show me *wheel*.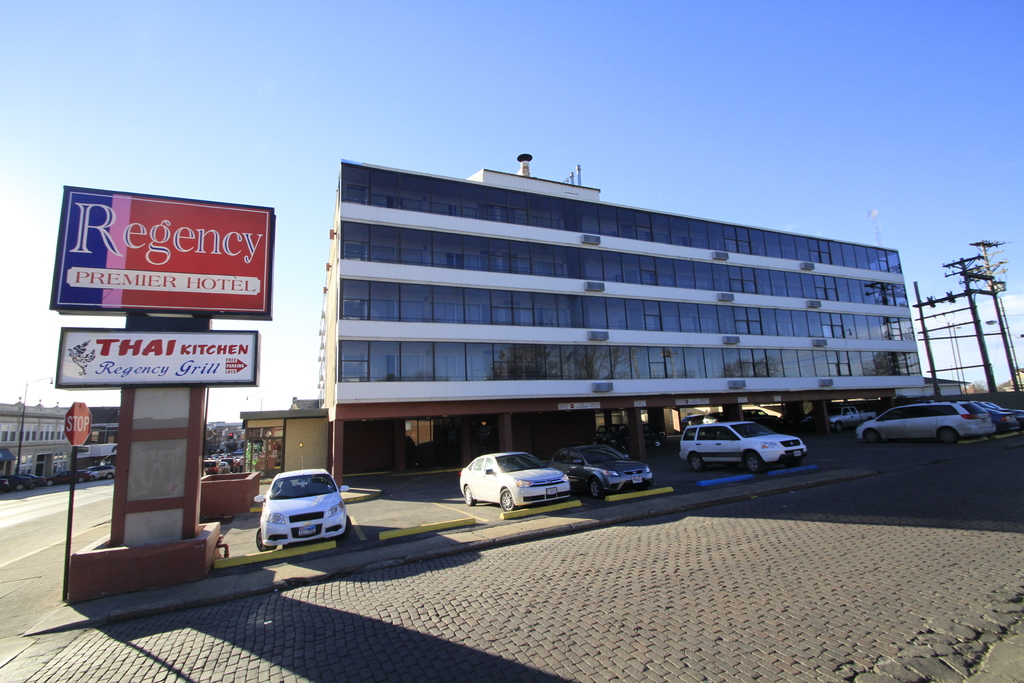
*wheel* is here: bbox=[502, 486, 513, 512].
